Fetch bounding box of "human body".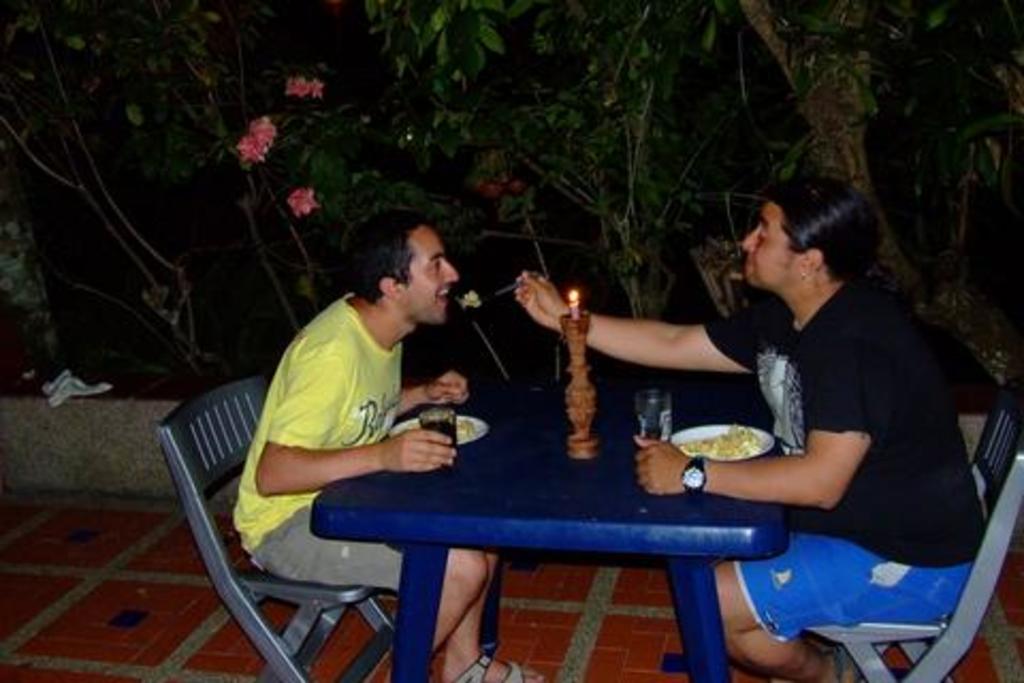
Bbox: bbox=[512, 156, 998, 681].
